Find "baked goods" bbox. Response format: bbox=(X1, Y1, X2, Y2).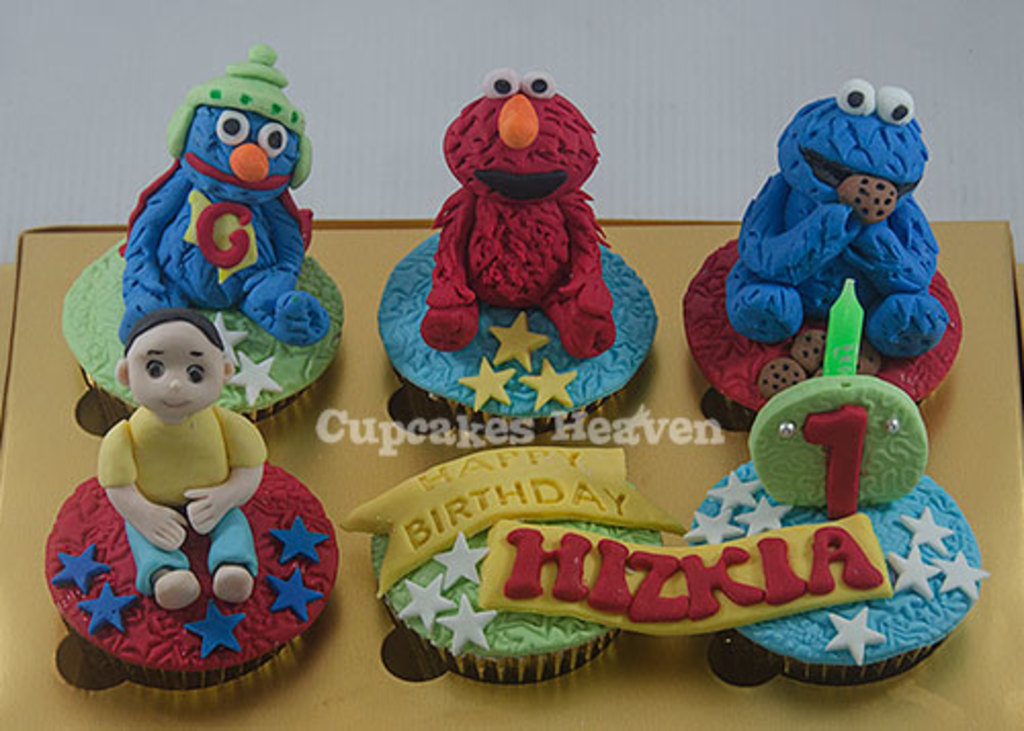
bbox=(686, 76, 965, 434).
